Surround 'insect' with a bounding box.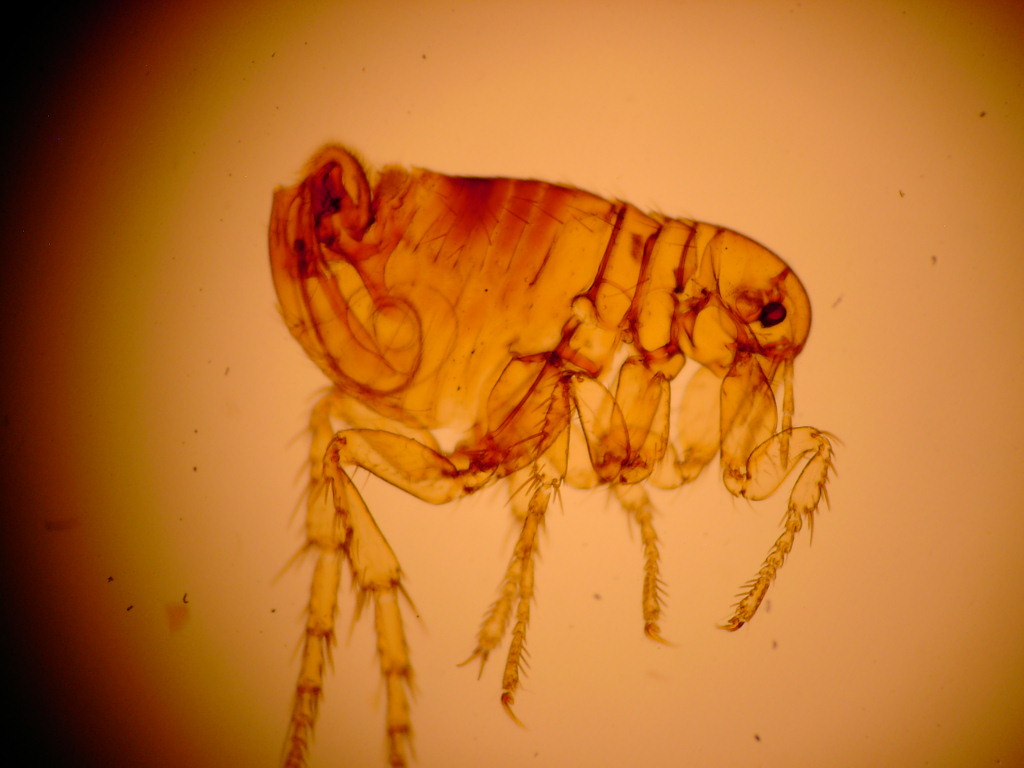
(265, 137, 845, 764).
